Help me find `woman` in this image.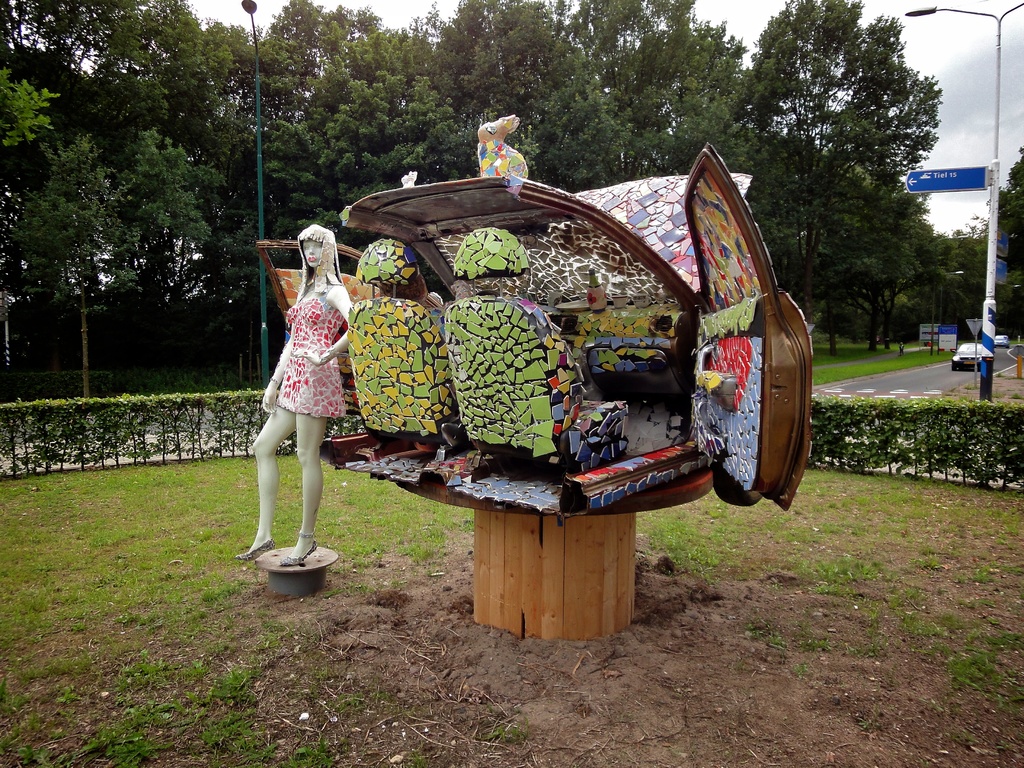
Found it: [left=248, top=208, right=351, bottom=575].
